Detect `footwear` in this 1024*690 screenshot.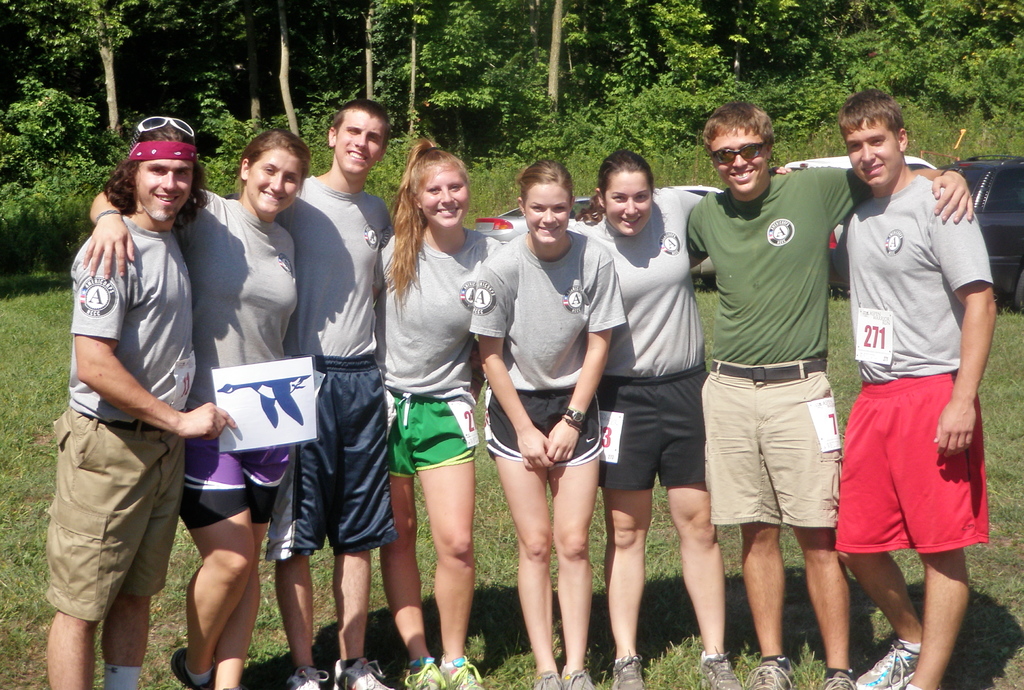
Detection: box=[748, 657, 796, 689].
